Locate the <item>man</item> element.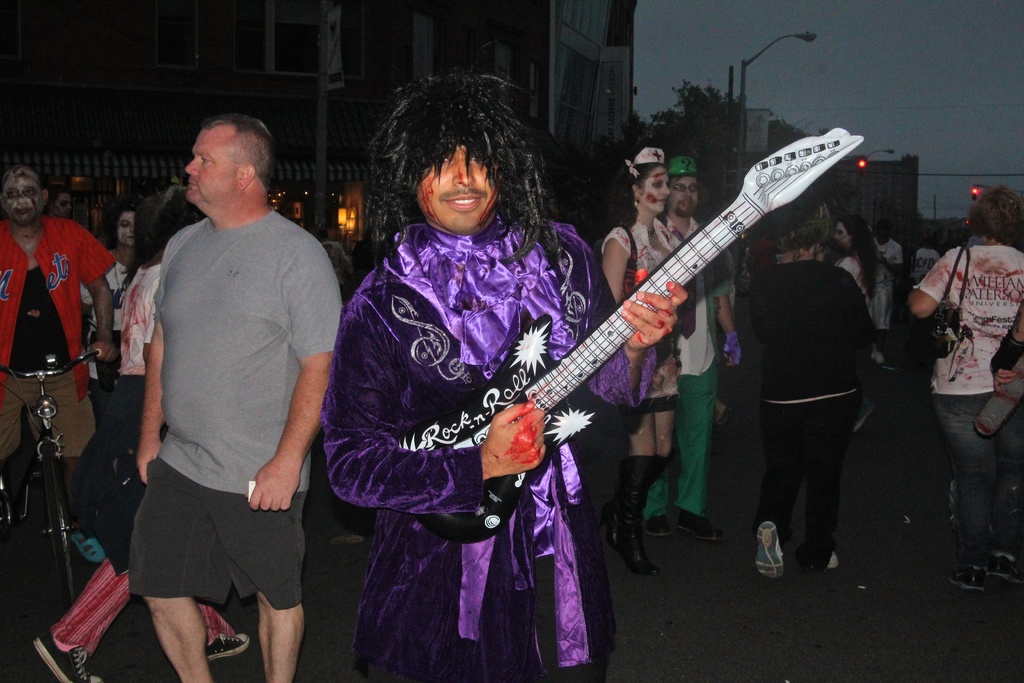
Element bbox: [913, 234, 948, 286].
